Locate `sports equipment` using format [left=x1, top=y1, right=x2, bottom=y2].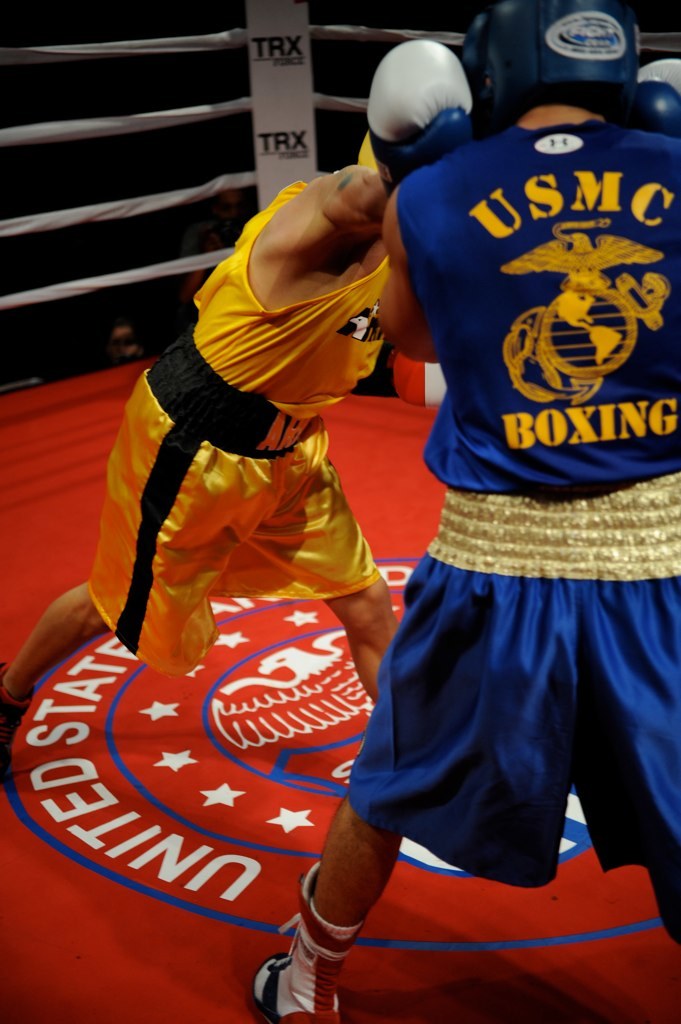
[left=633, top=54, right=680, bottom=140].
